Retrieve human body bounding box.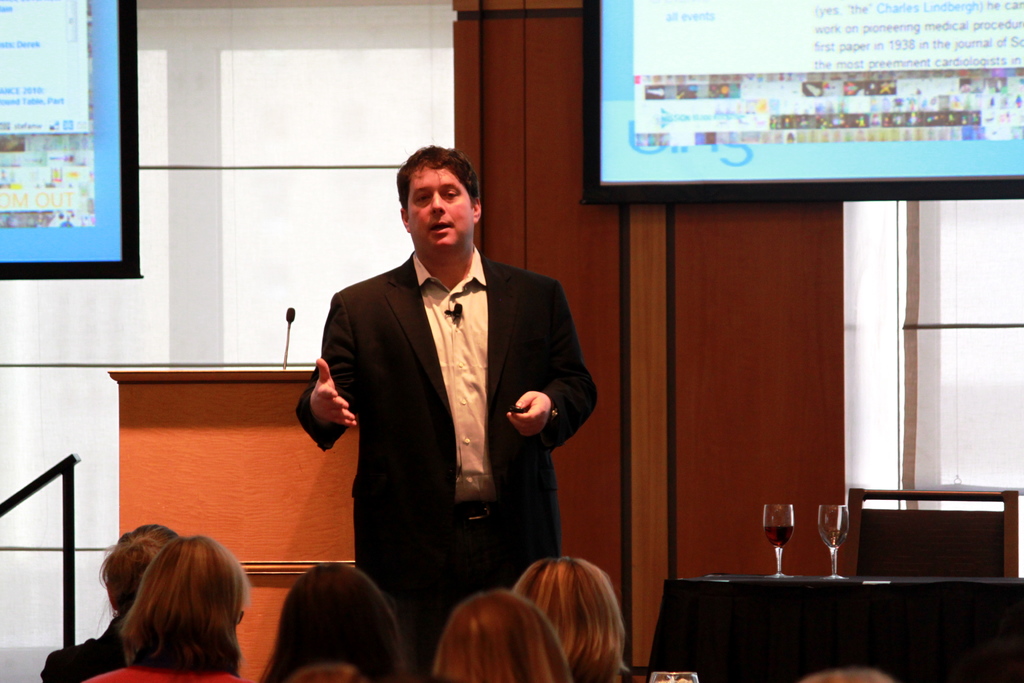
Bounding box: 433,589,569,682.
